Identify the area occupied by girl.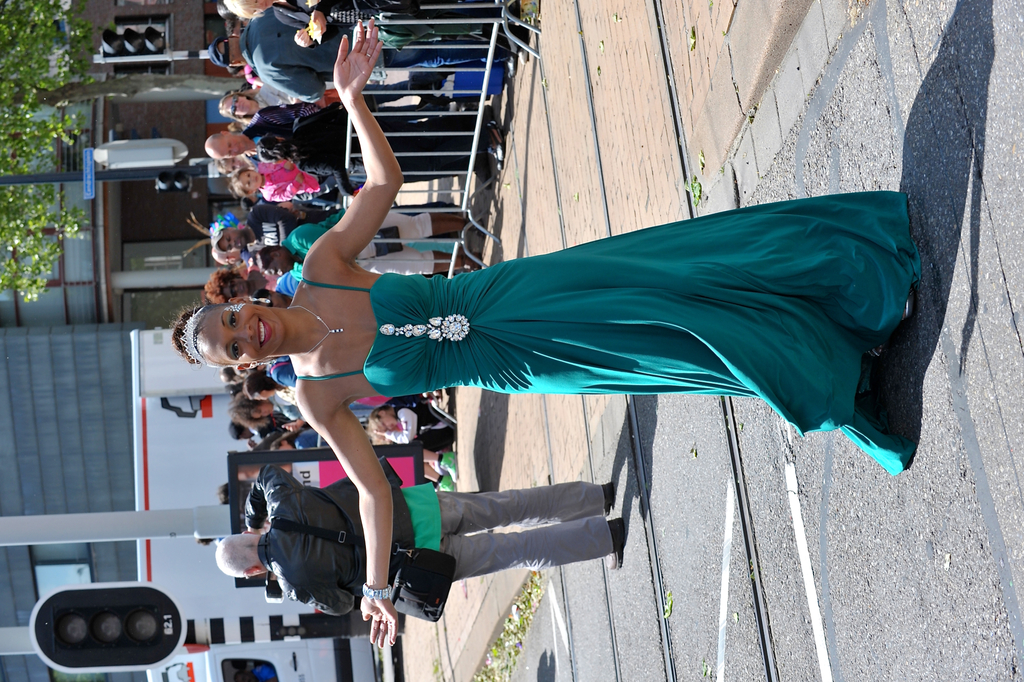
Area: <bbox>367, 399, 456, 483</bbox>.
